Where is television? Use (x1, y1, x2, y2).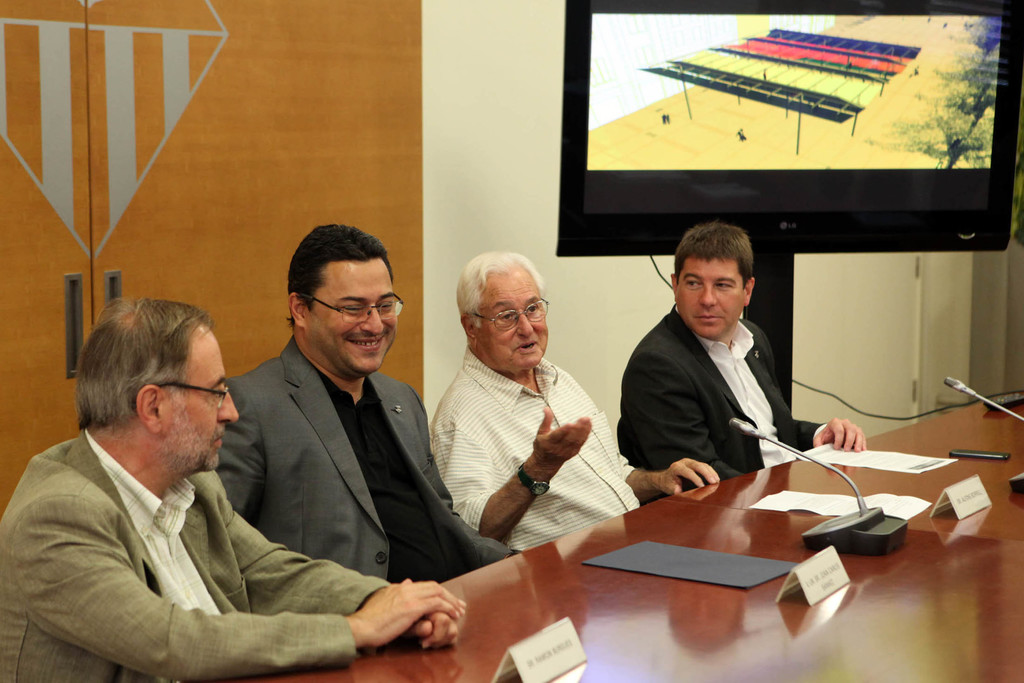
(553, 0, 1023, 256).
